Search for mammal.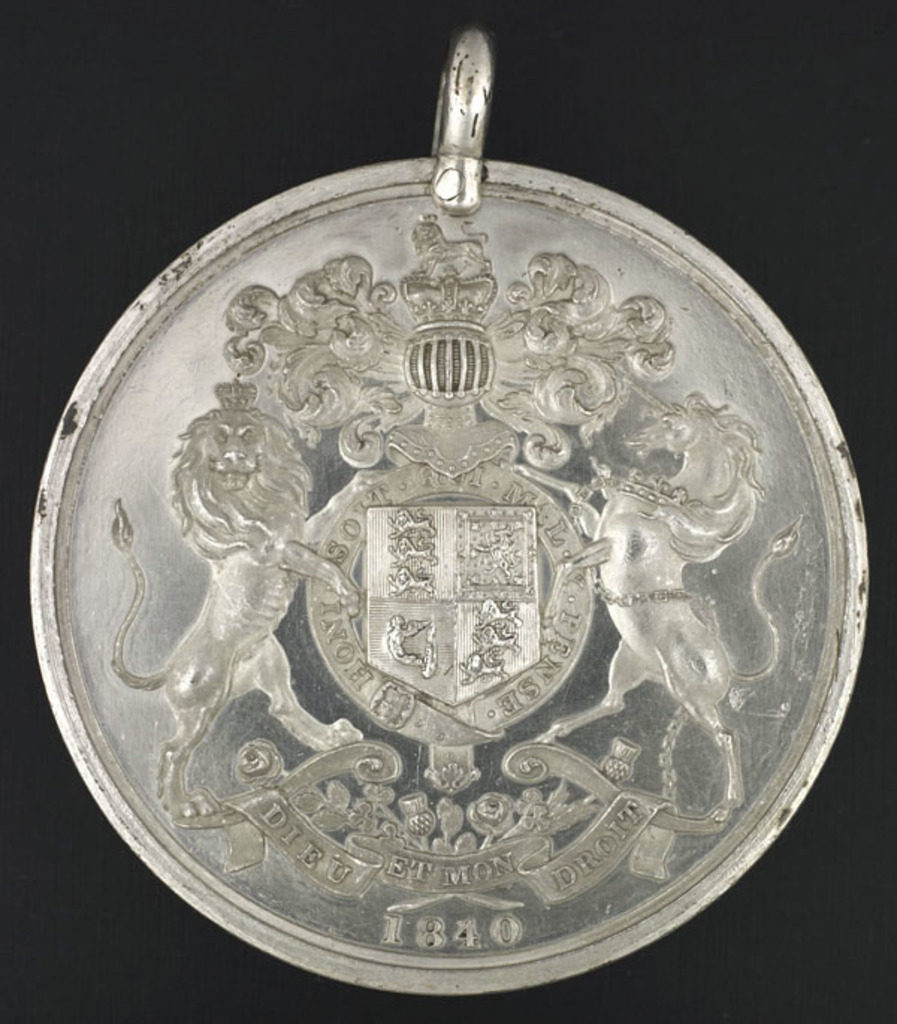
Found at <region>520, 395, 818, 815</region>.
